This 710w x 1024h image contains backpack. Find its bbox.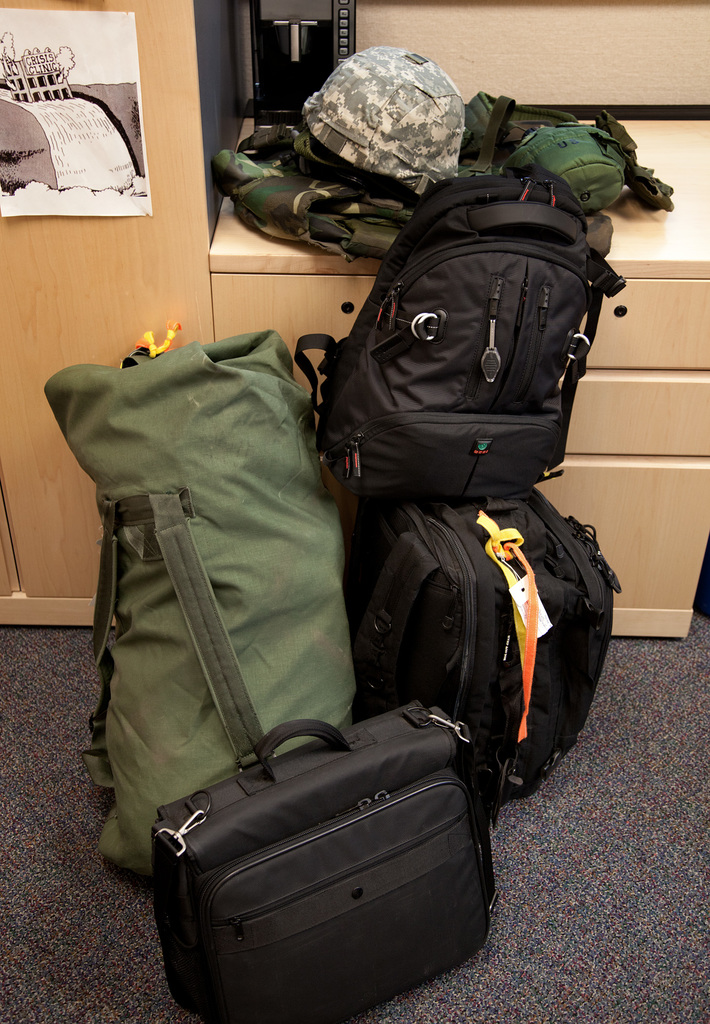
(305,169,634,498).
